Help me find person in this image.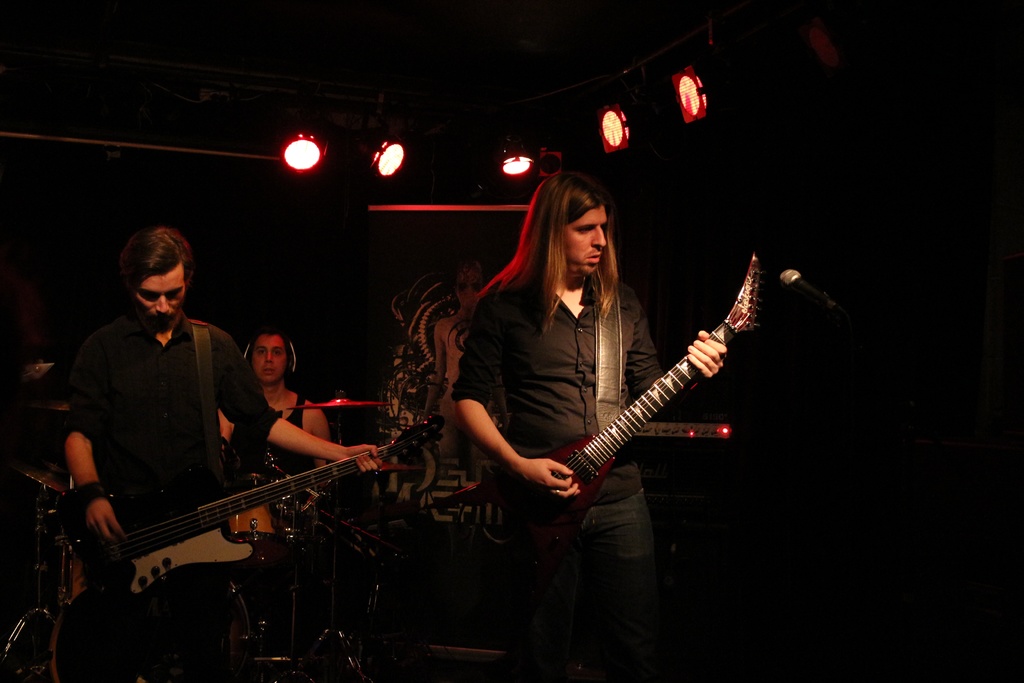
Found it: bbox=[472, 161, 778, 607].
